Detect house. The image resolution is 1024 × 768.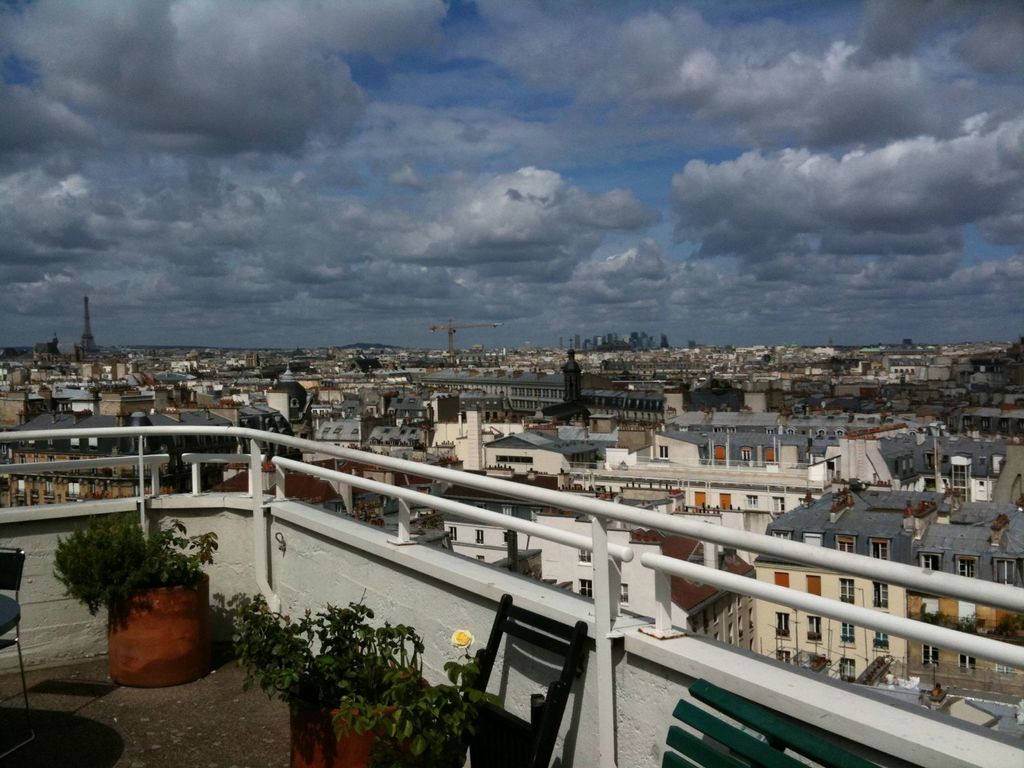
pyautogui.locateOnScreen(3, 376, 36, 428).
